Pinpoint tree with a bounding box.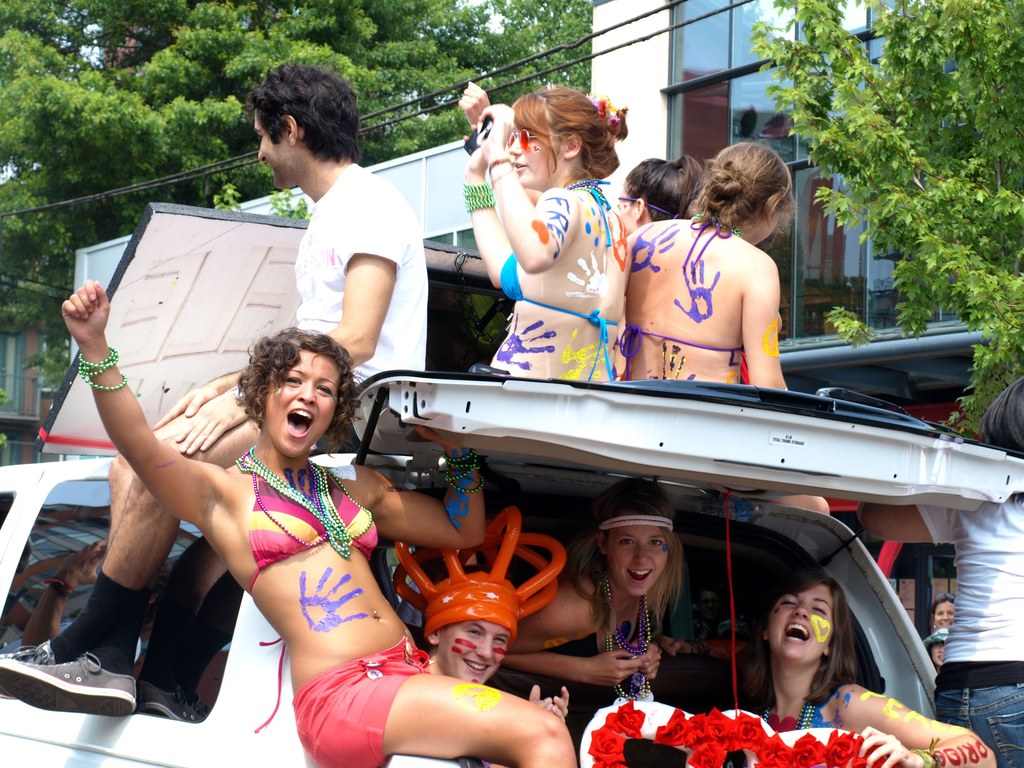
(0,0,607,415).
